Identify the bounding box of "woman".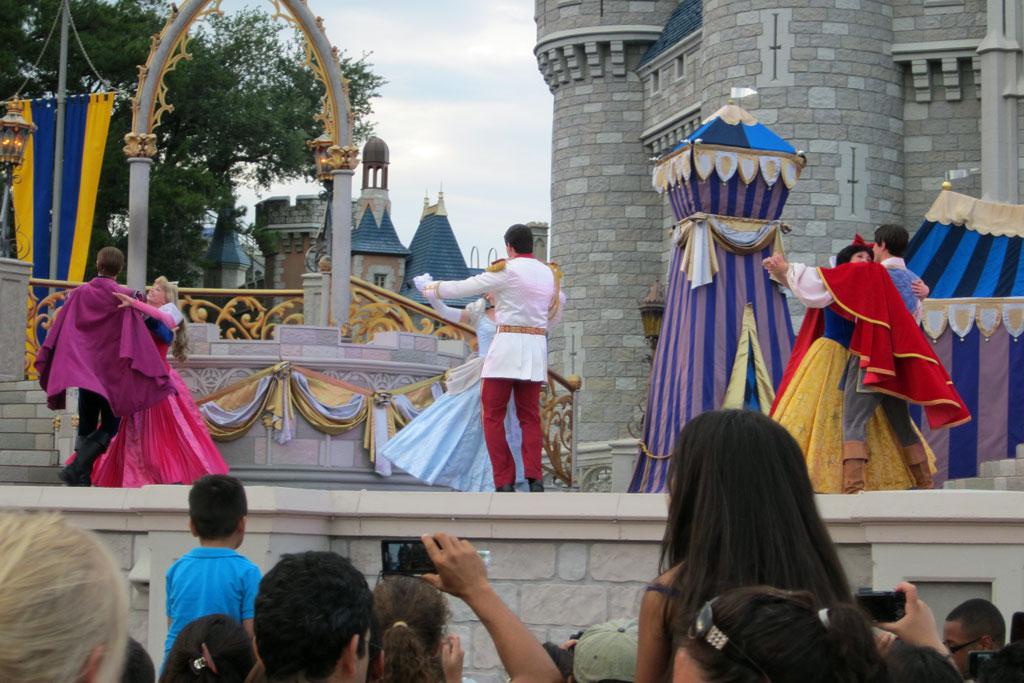
{"x1": 62, "y1": 271, "x2": 220, "y2": 488}.
